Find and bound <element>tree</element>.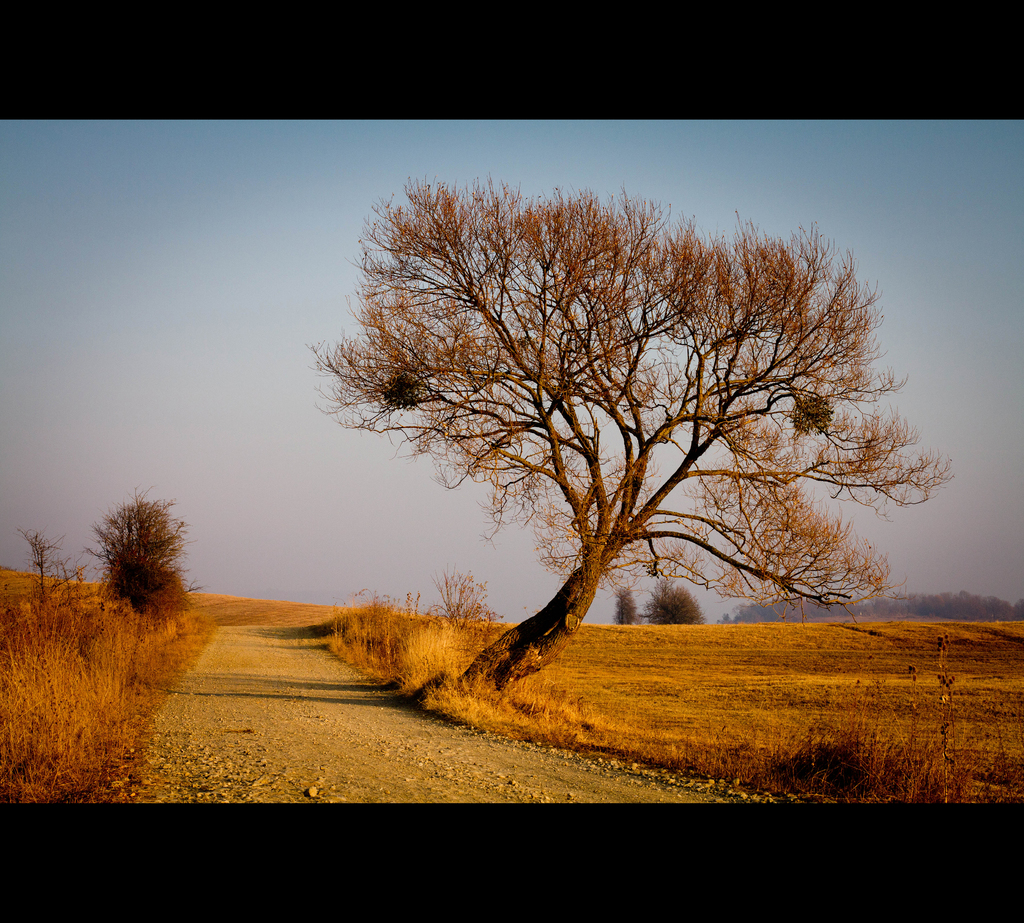
Bound: BBox(426, 559, 500, 630).
